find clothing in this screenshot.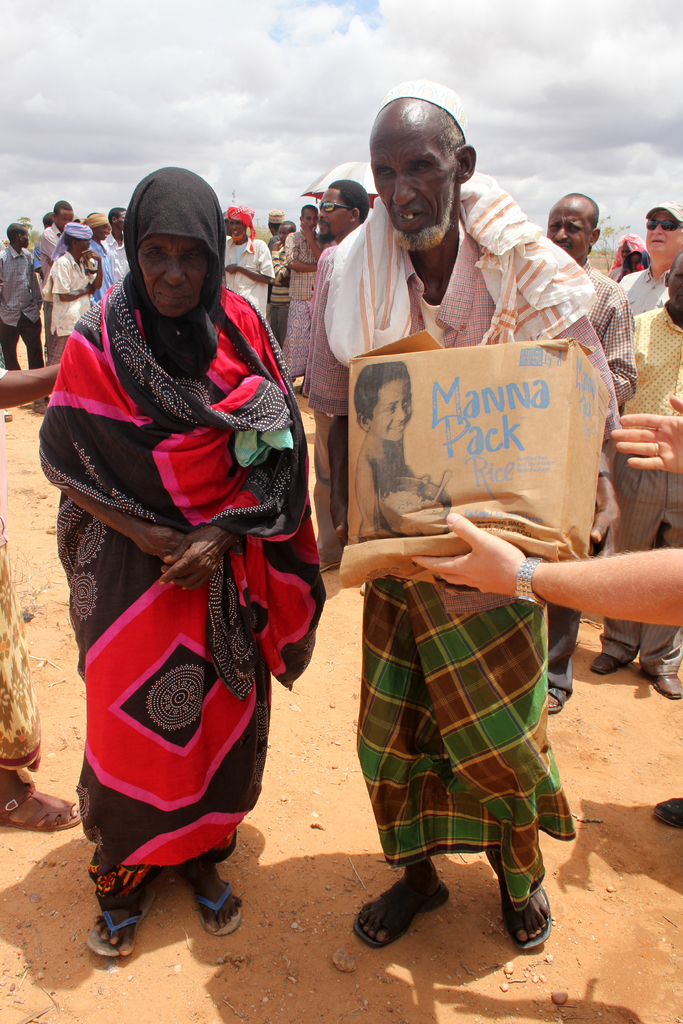
The bounding box for clothing is (x1=104, y1=234, x2=144, y2=291).
